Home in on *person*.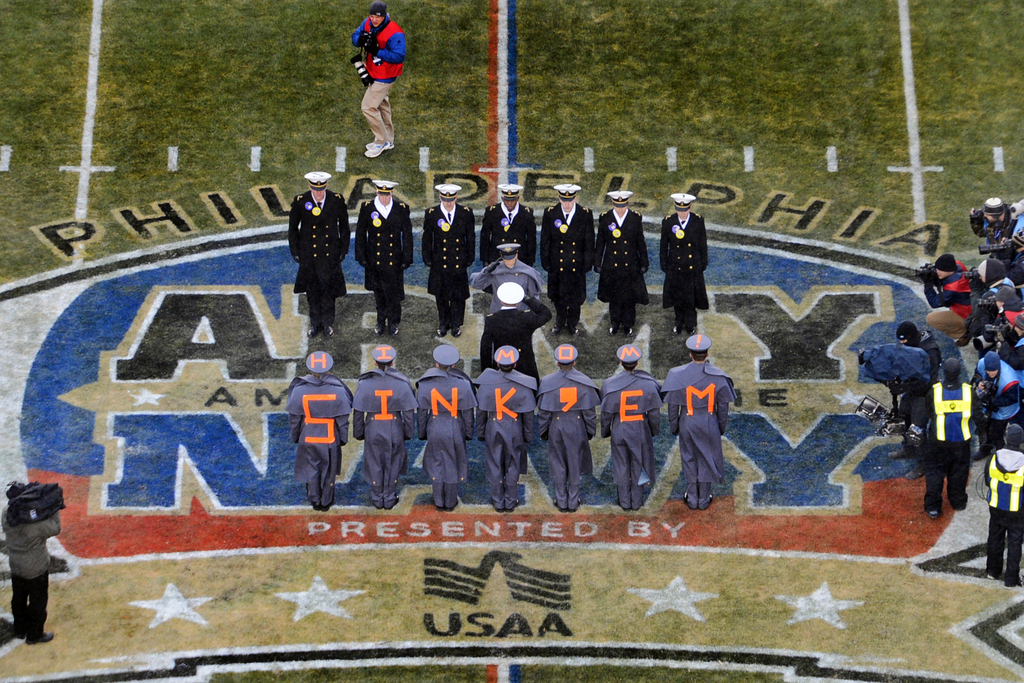
Homed in at crop(423, 183, 476, 340).
